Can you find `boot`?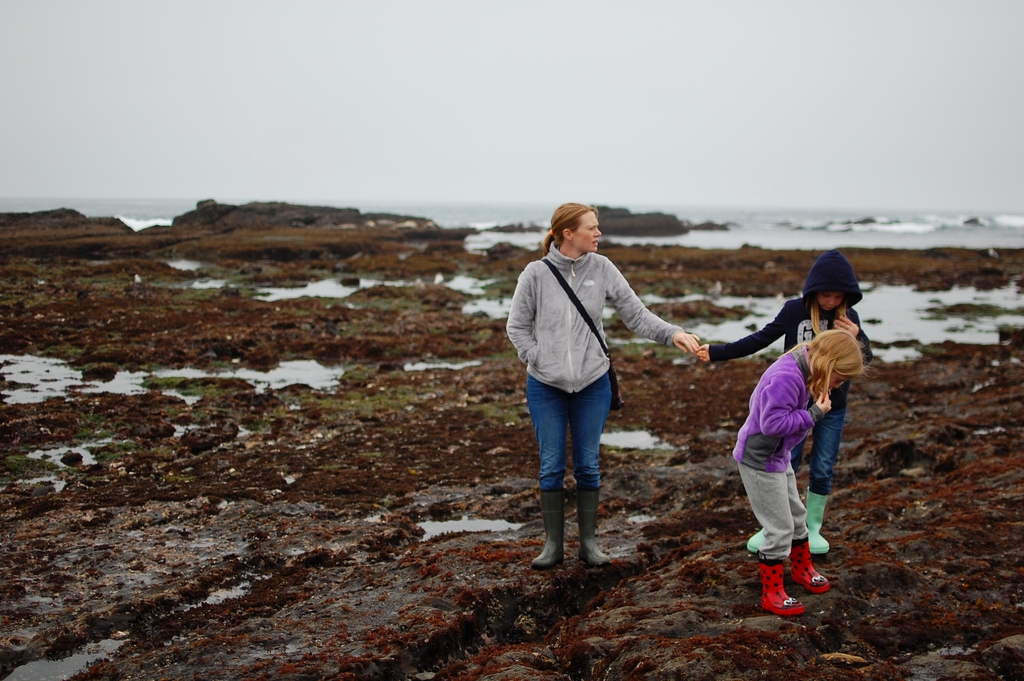
Yes, bounding box: crop(579, 491, 609, 571).
